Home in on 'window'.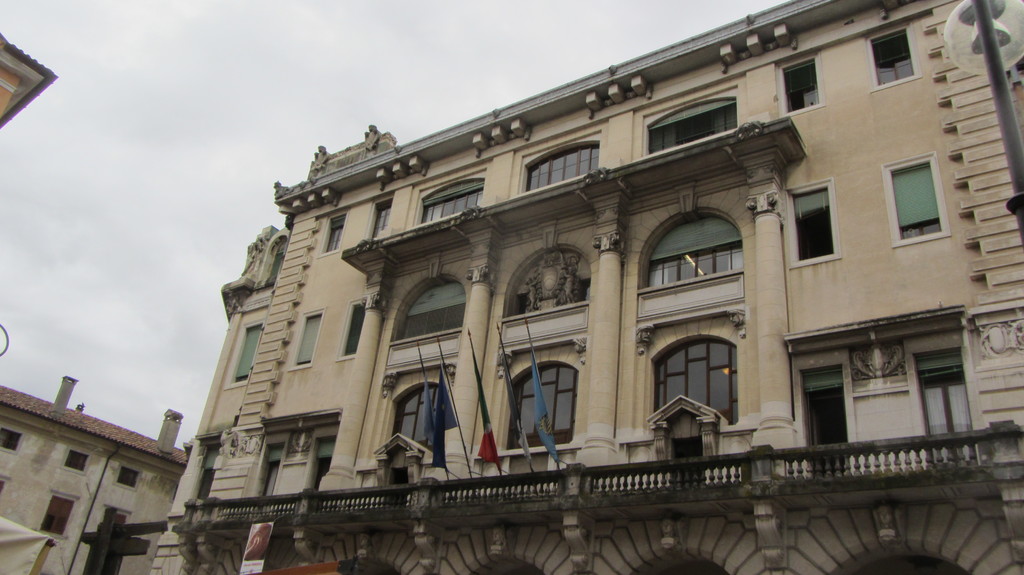
Homed in at 508/363/583/447.
